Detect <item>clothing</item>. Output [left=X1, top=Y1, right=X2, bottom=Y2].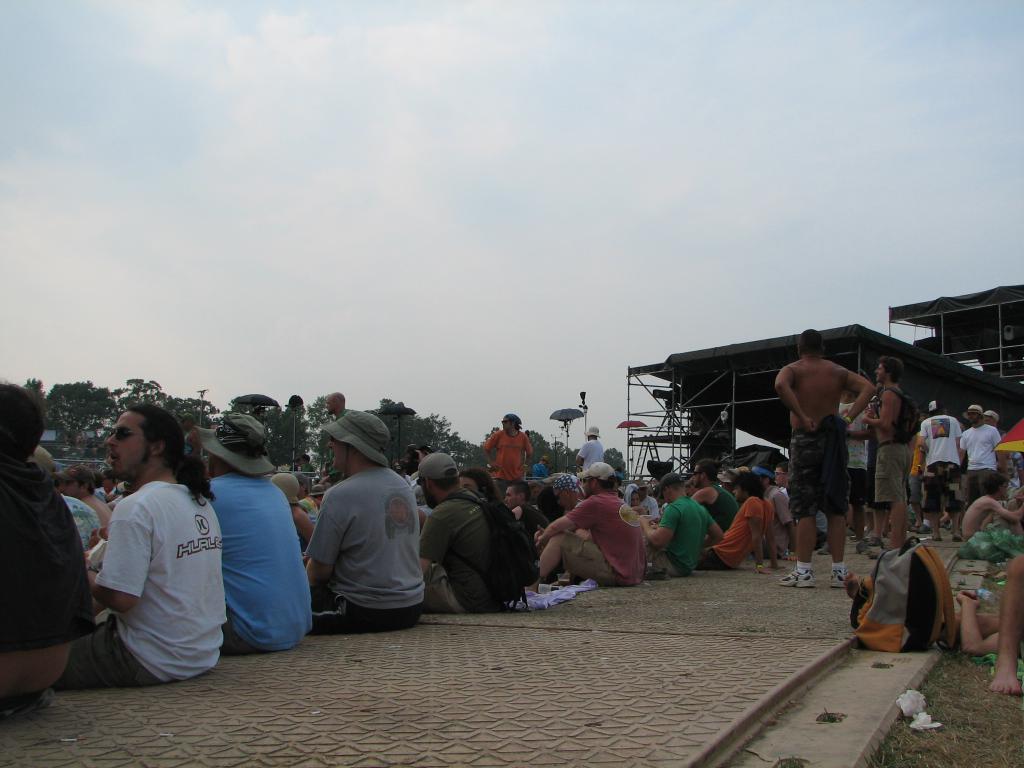
[left=867, top=390, right=918, bottom=503].
